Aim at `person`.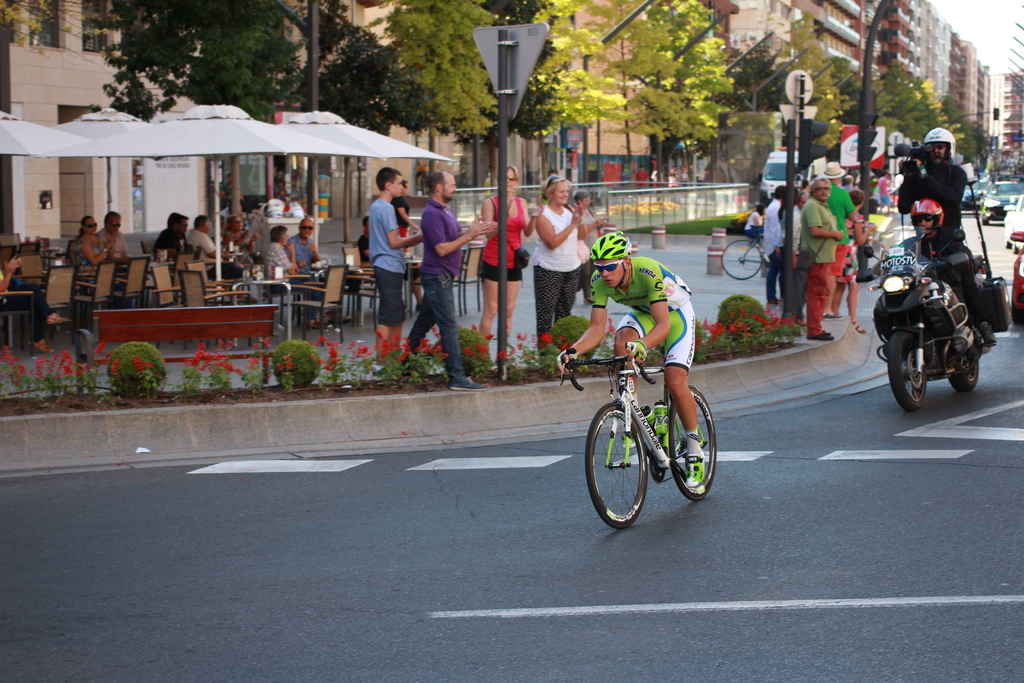
Aimed at crop(794, 177, 810, 215).
